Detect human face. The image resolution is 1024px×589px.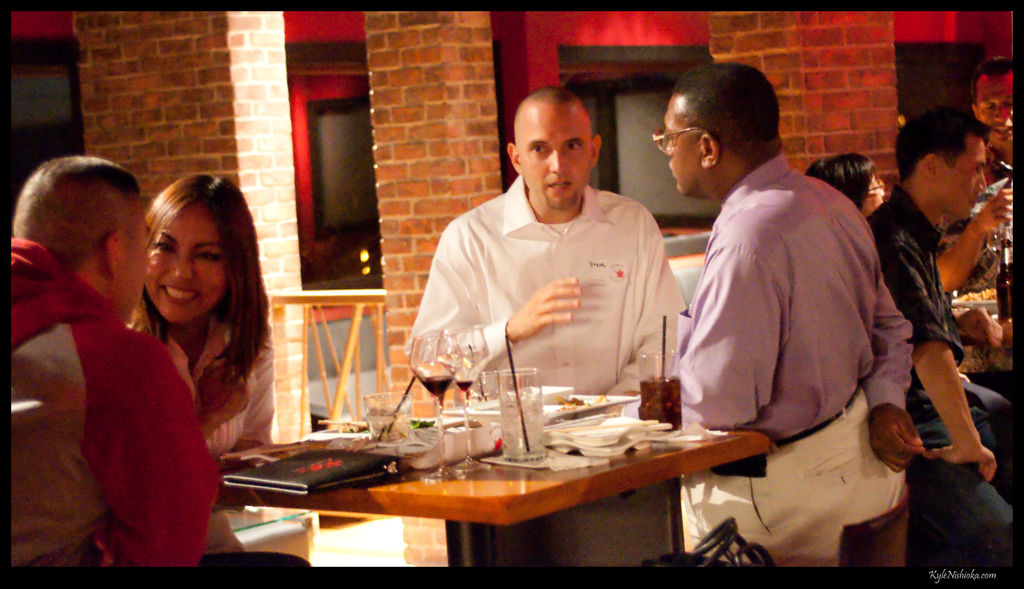
<box>970,70,1014,149</box>.
